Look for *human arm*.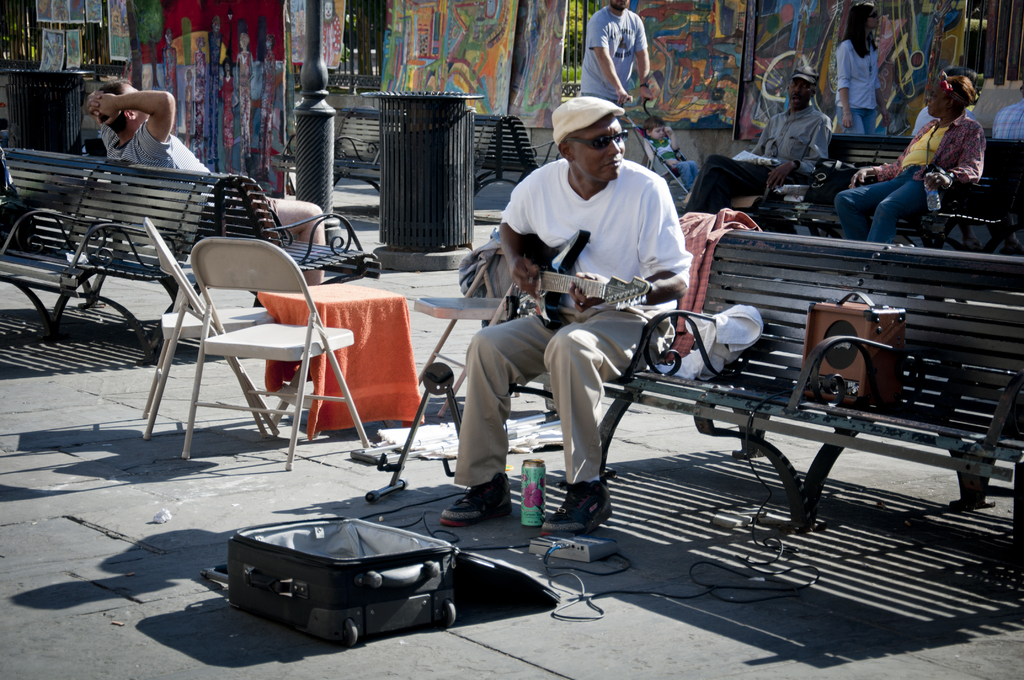
Found: l=662, t=125, r=680, b=152.
